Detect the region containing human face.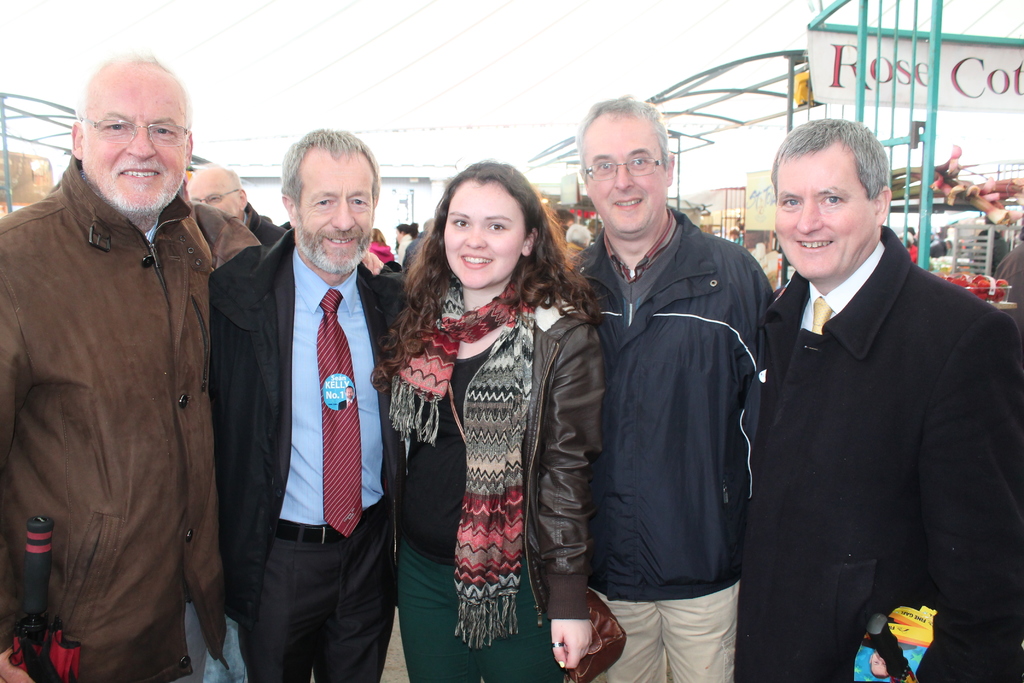
rect(297, 154, 377, 272).
